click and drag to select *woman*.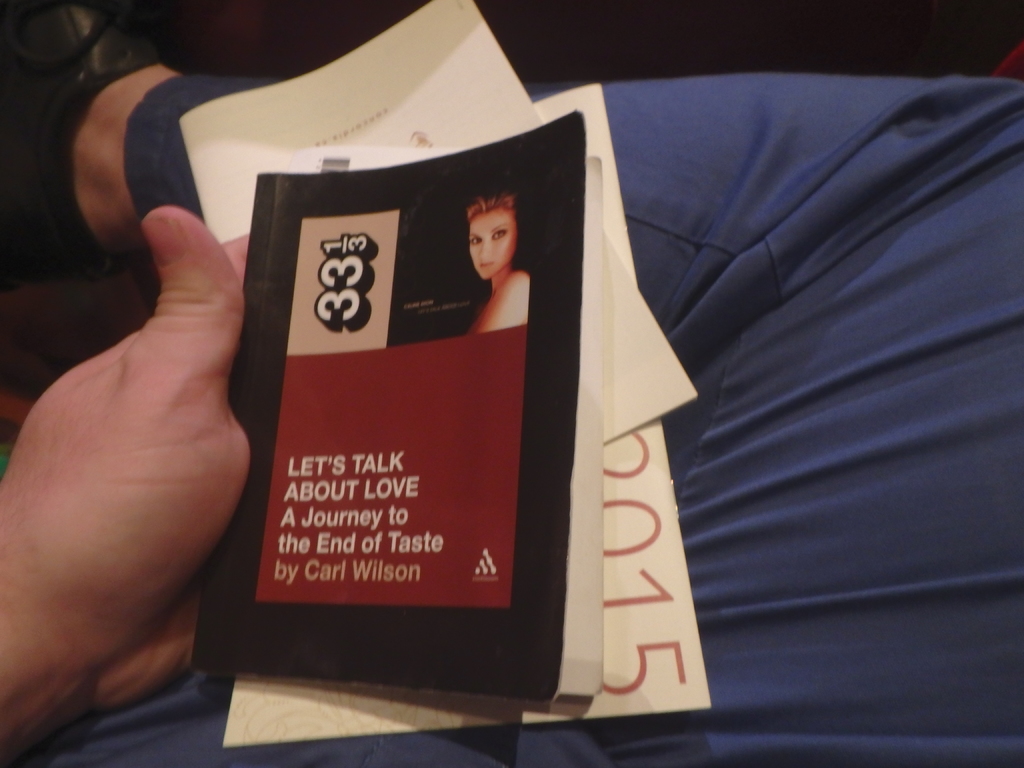
Selection: (447,207,531,343).
